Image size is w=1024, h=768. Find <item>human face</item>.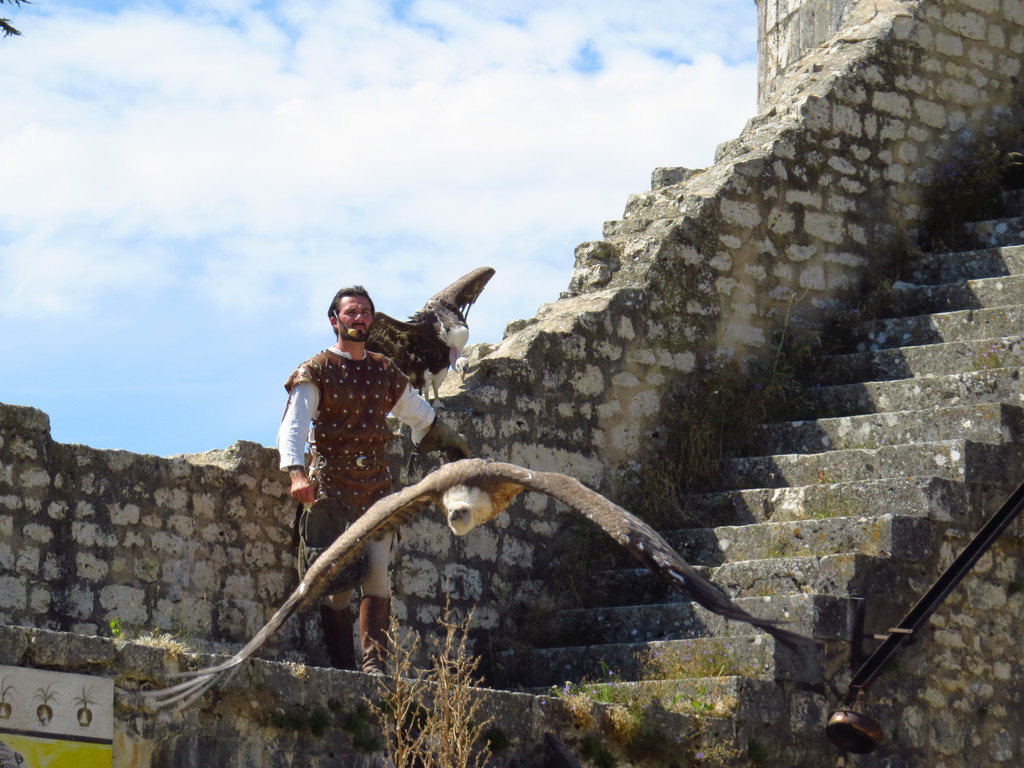
crop(340, 295, 375, 336).
